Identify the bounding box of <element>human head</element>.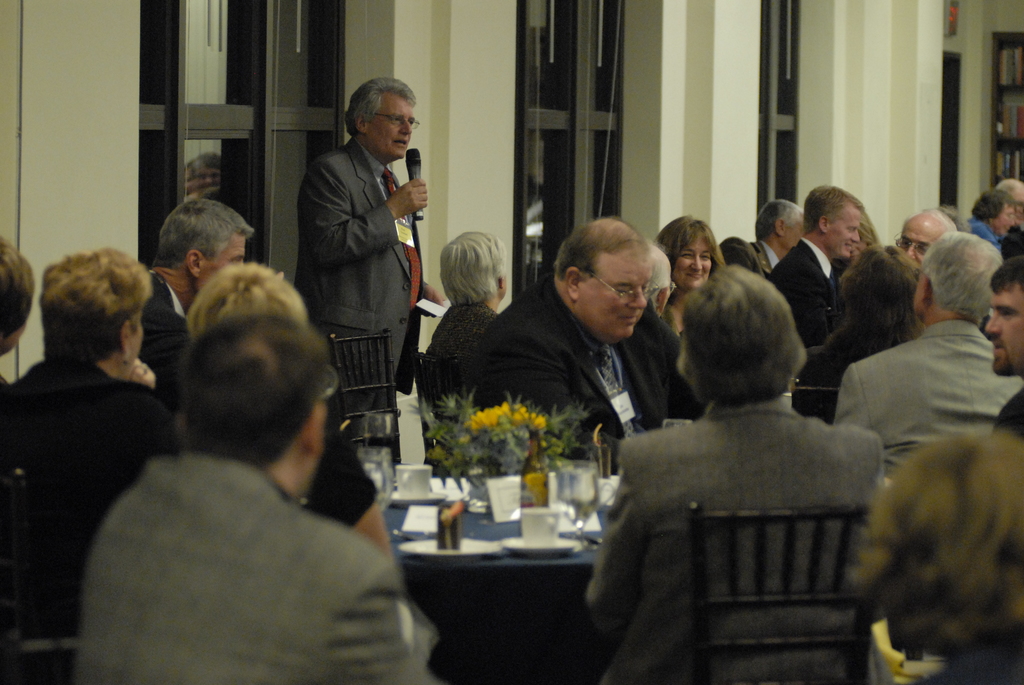
bbox=[344, 74, 416, 165].
